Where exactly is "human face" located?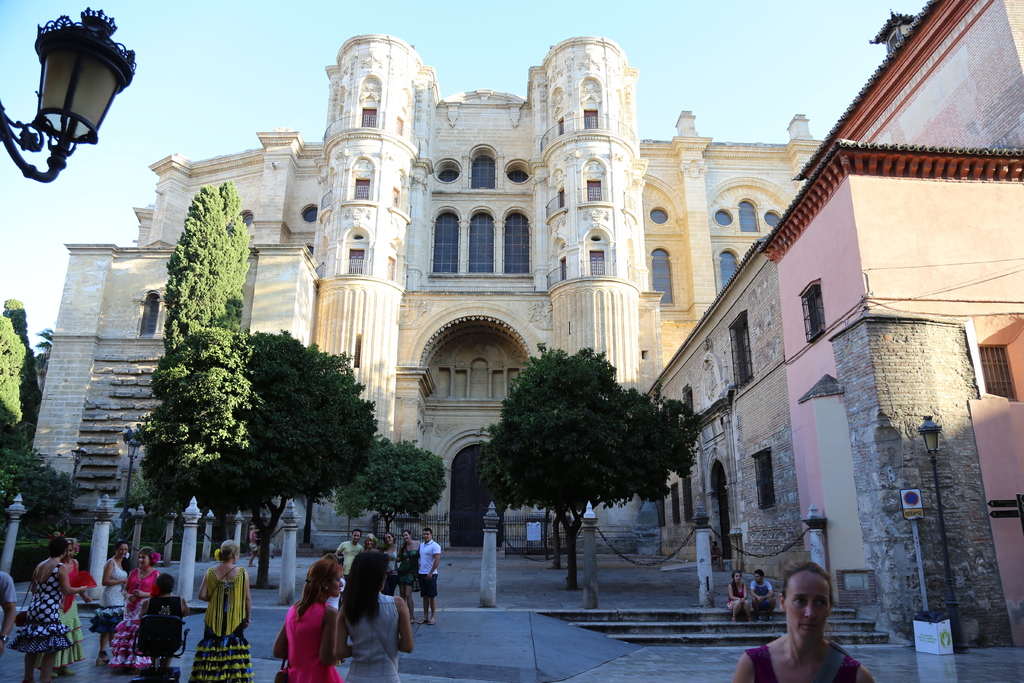
Its bounding box is bbox(733, 572, 742, 584).
